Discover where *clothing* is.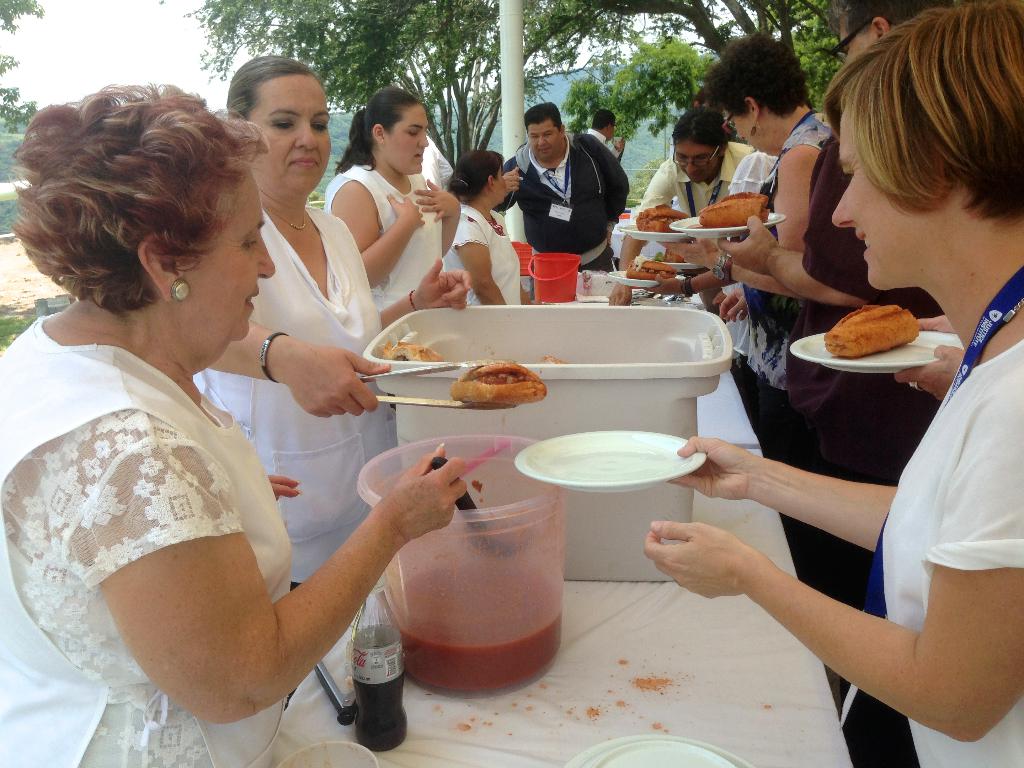
Discovered at bbox=(303, 167, 439, 314).
